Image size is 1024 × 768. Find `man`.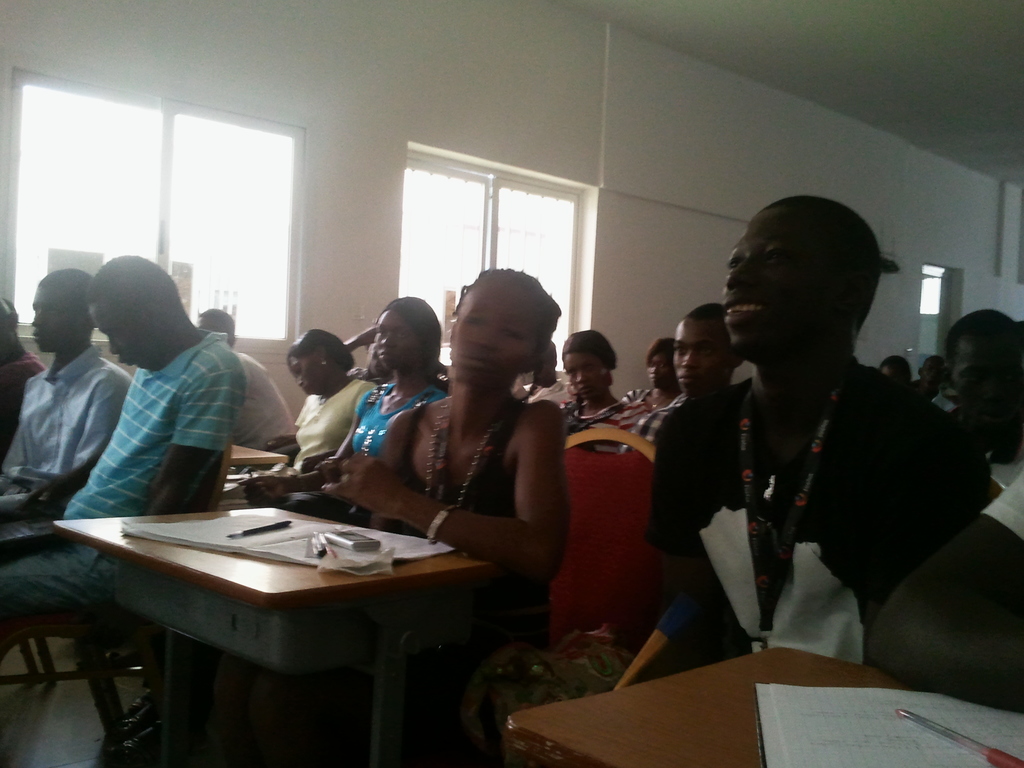
detection(0, 299, 45, 463).
